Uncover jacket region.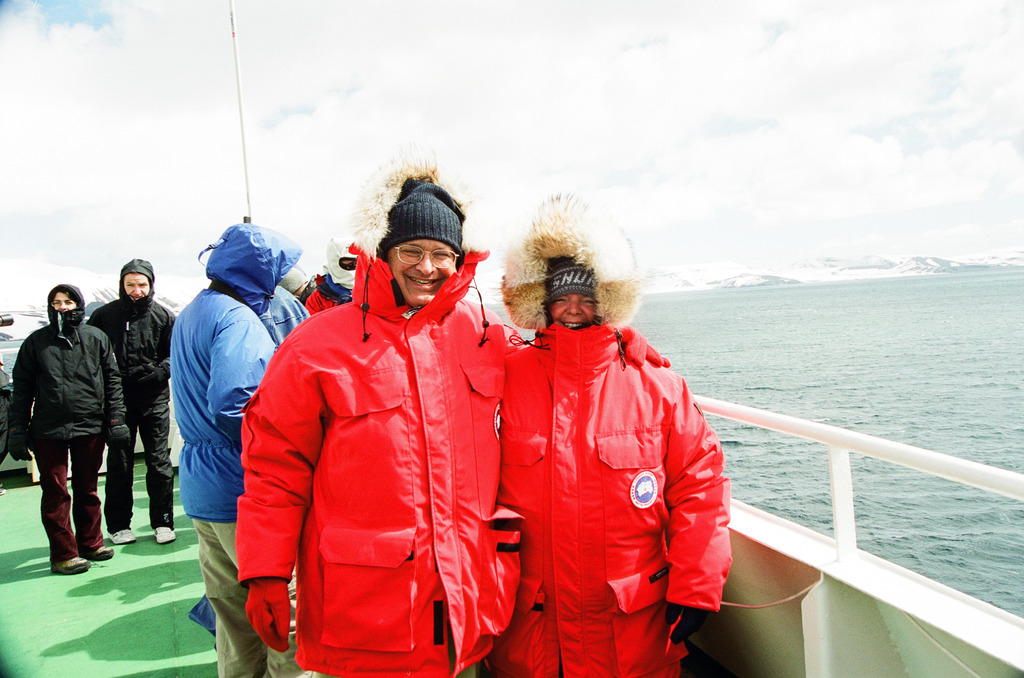
Uncovered: x1=80 y1=295 x2=177 y2=428.
